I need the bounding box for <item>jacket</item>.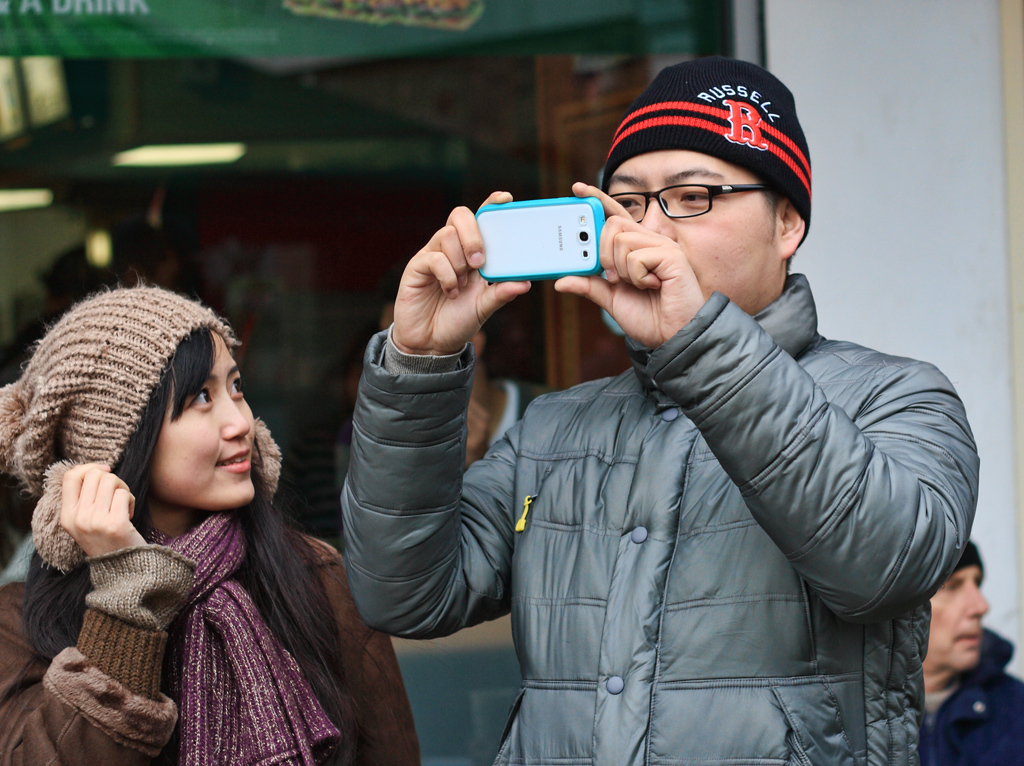
Here it is: rect(310, 118, 966, 748).
